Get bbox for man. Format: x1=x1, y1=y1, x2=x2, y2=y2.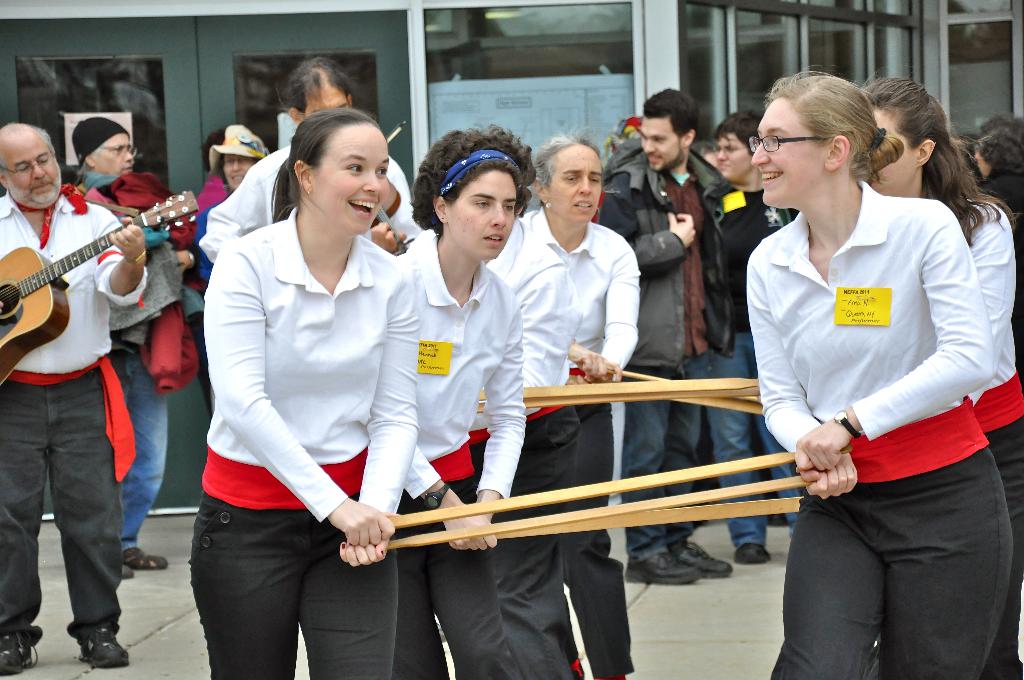
x1=595, y1=81, x2=751, y2=586.
